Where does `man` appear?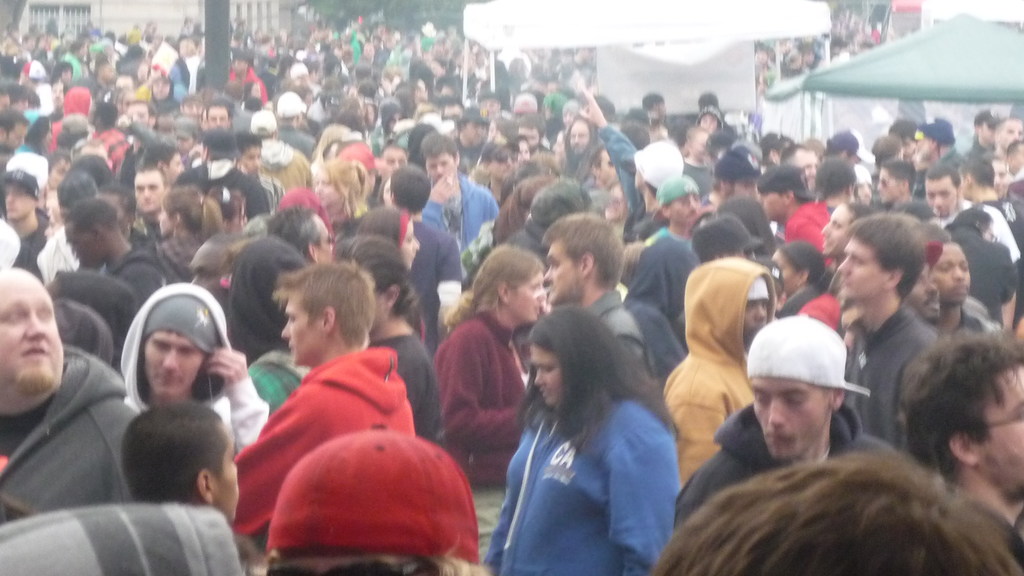
Appears at pyautogui.locateOnScreen(899, 322, 1023, 543).
